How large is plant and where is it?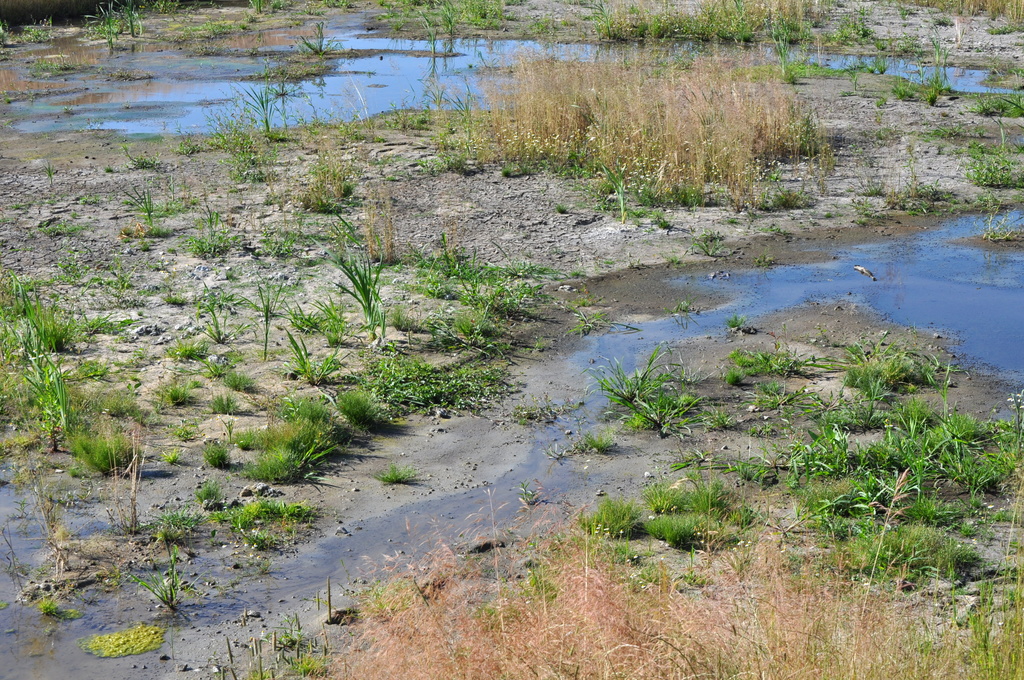
Bounding box: <region>23, 15, 59, 46</region>.
